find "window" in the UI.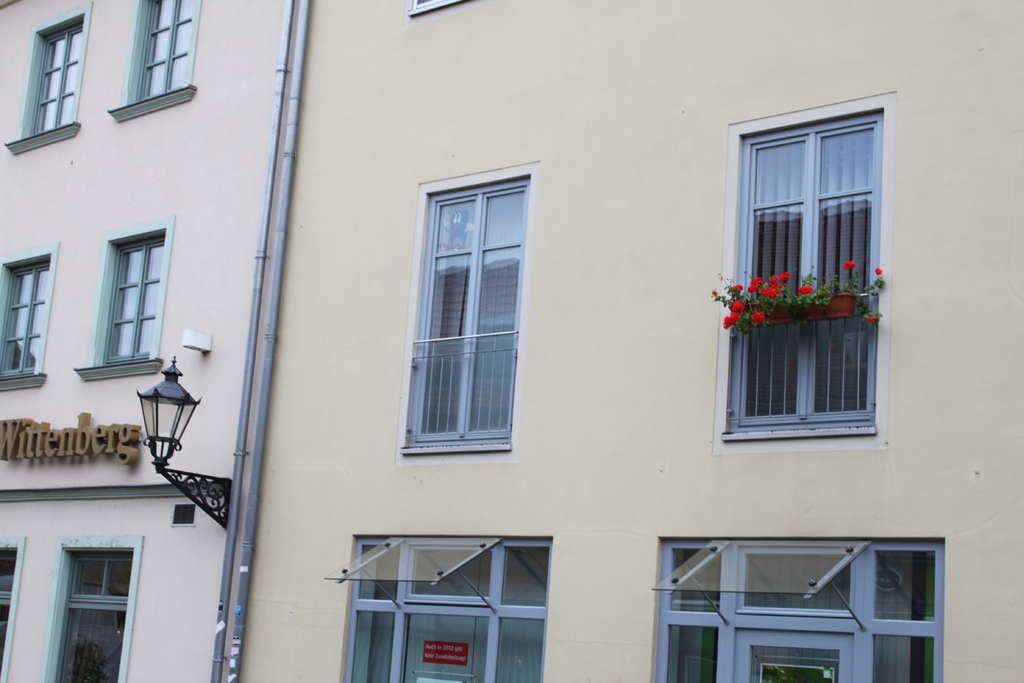
UI element at region(6, 0, 95, 159).
